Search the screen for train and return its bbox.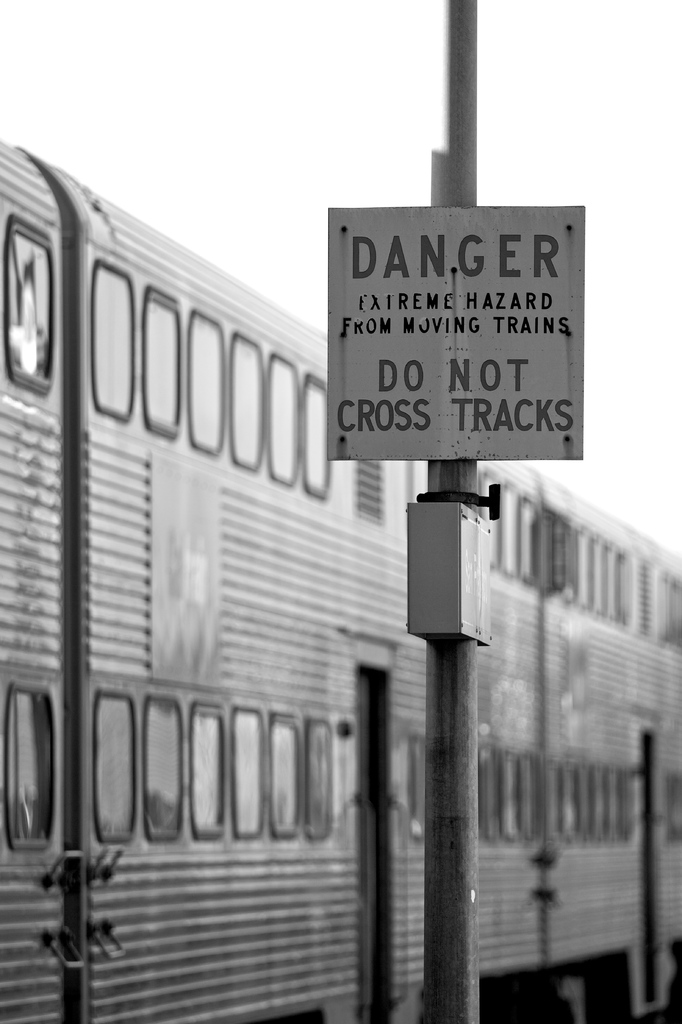
Found: 0, 140, 681, 1023.
